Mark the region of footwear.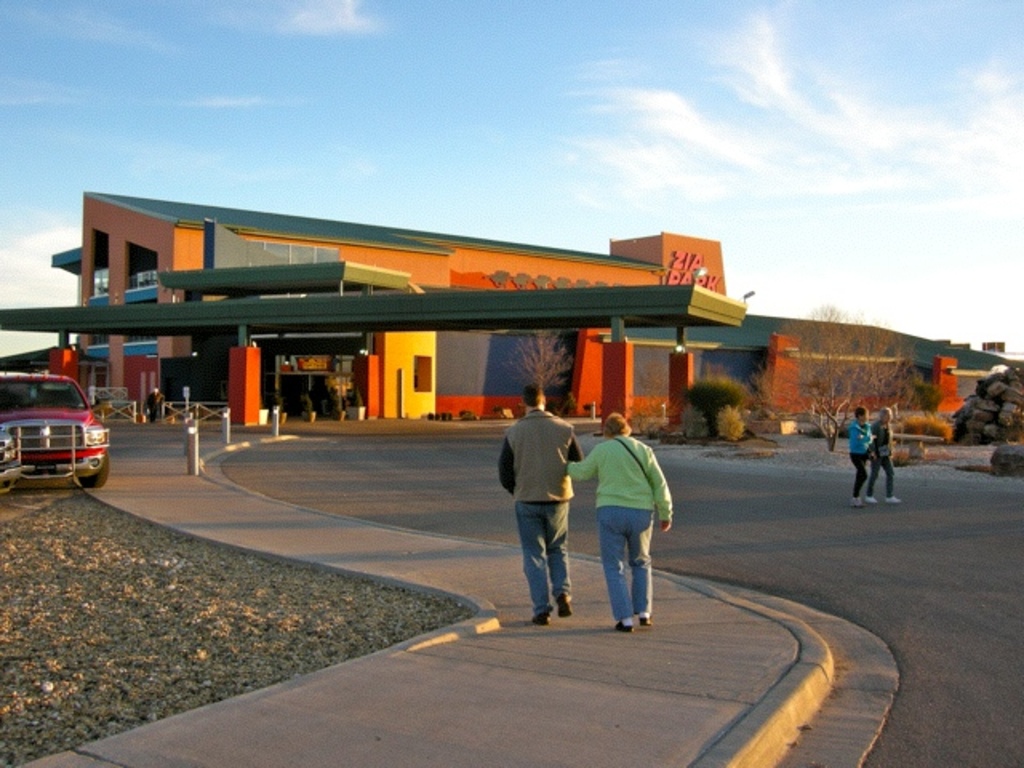
Region: [left=882, top=494, right=896, bottom=512].
